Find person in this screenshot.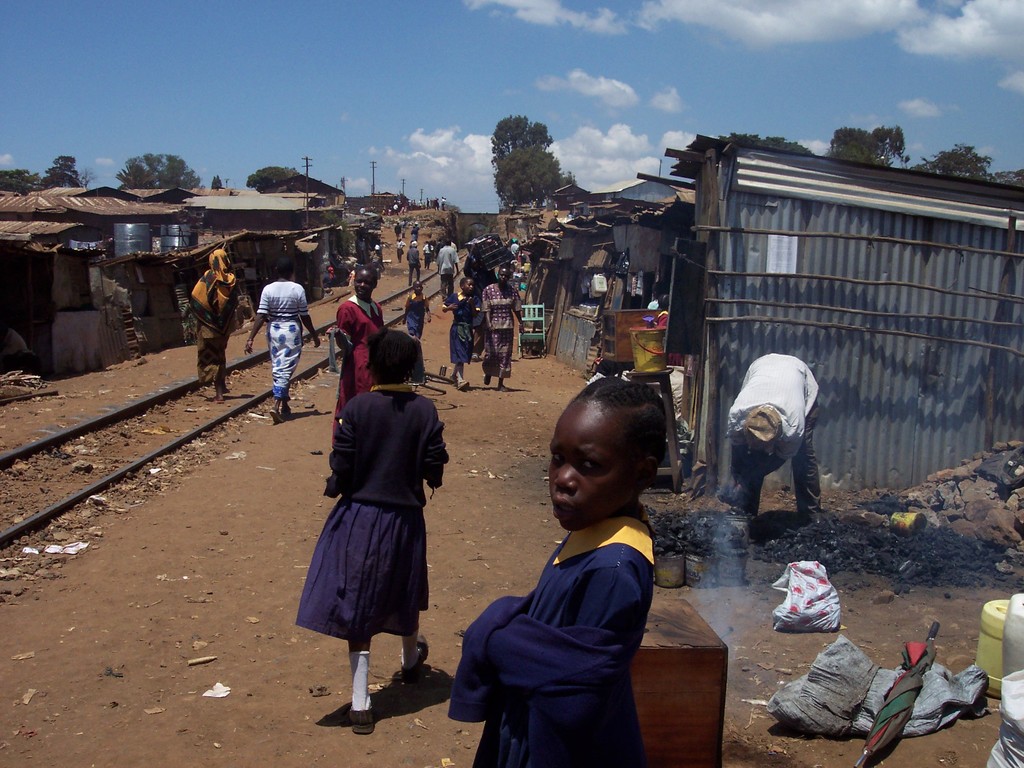
The bounding box for person is [x1=436, y1=240, x2=467, y2=310].
